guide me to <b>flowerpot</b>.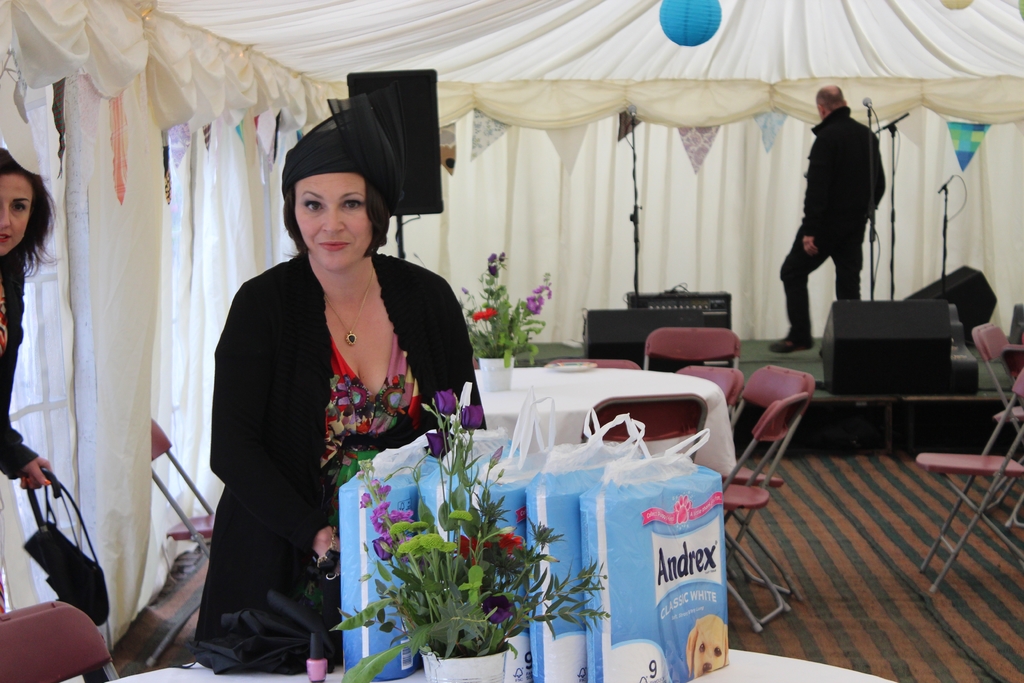
Guidance: x1=483 y1=355 x2=510 y2=386.
